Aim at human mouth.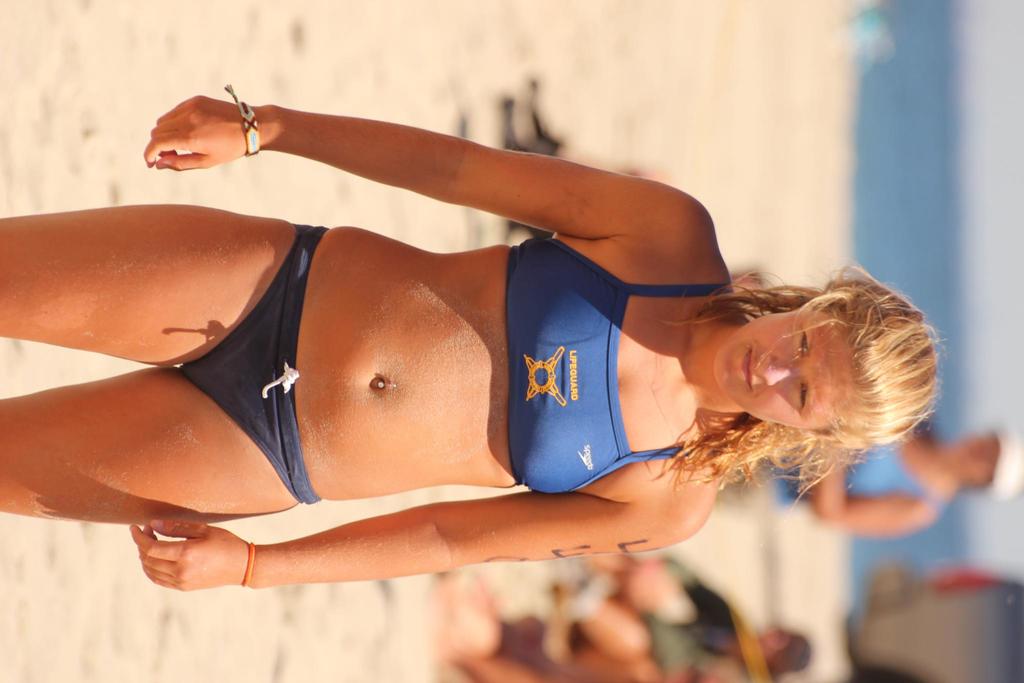
Aimed at Rect(737, 342, 755, 393).
